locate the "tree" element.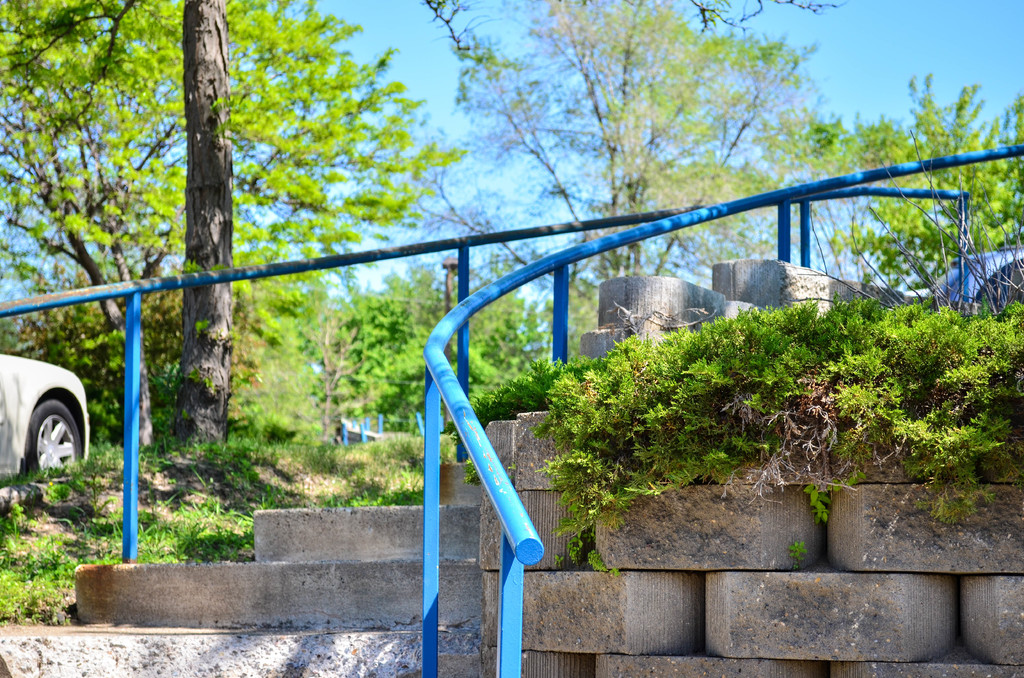
Element bbox: bbox(375, 0, 851, 315).
